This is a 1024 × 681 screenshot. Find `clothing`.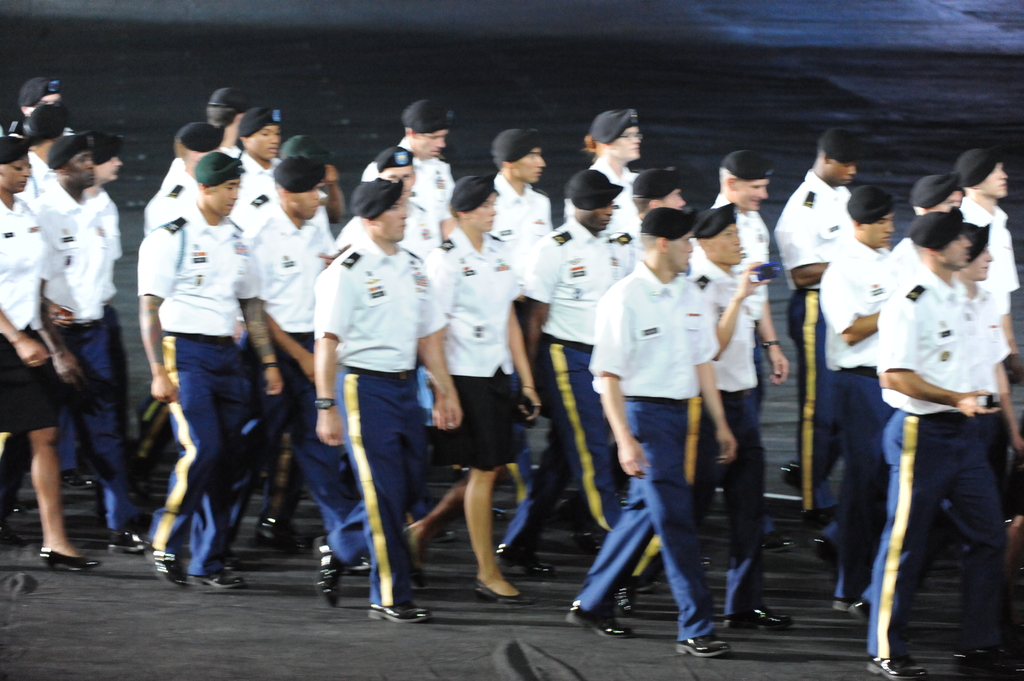
Bounding box: bbox=[682, 259, 766, 628].
